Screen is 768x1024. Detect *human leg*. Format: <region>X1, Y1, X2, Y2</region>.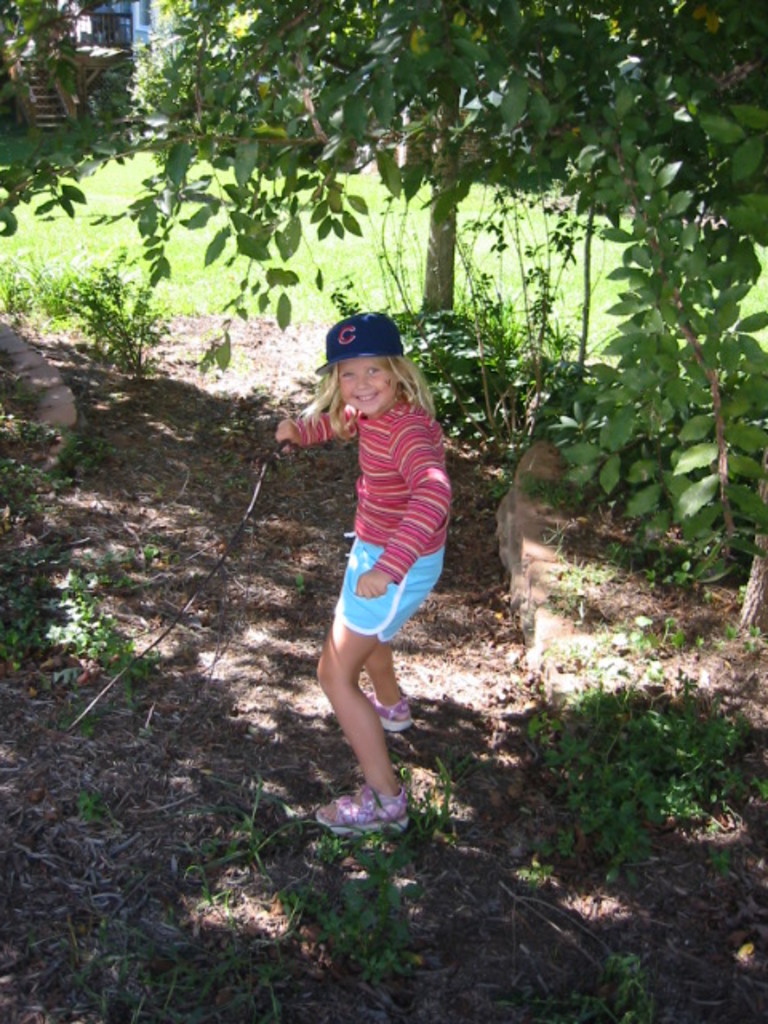
<region>315, 558, 413, 826</region>.
